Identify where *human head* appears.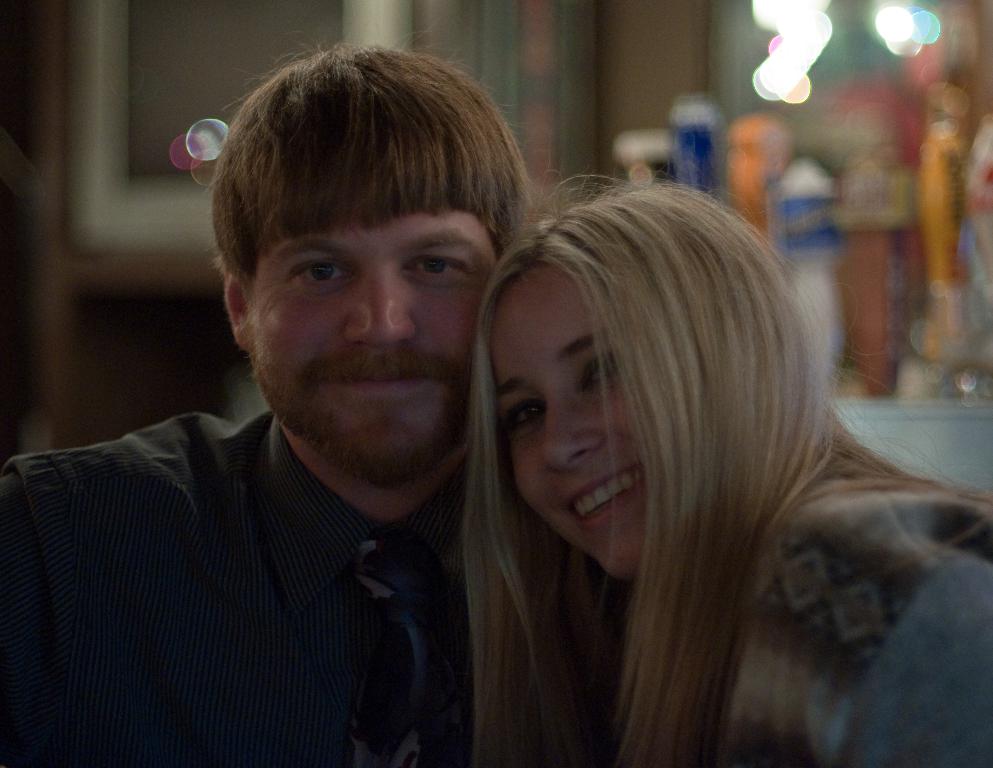
Appears at detection(213, 44, 531, 411).
